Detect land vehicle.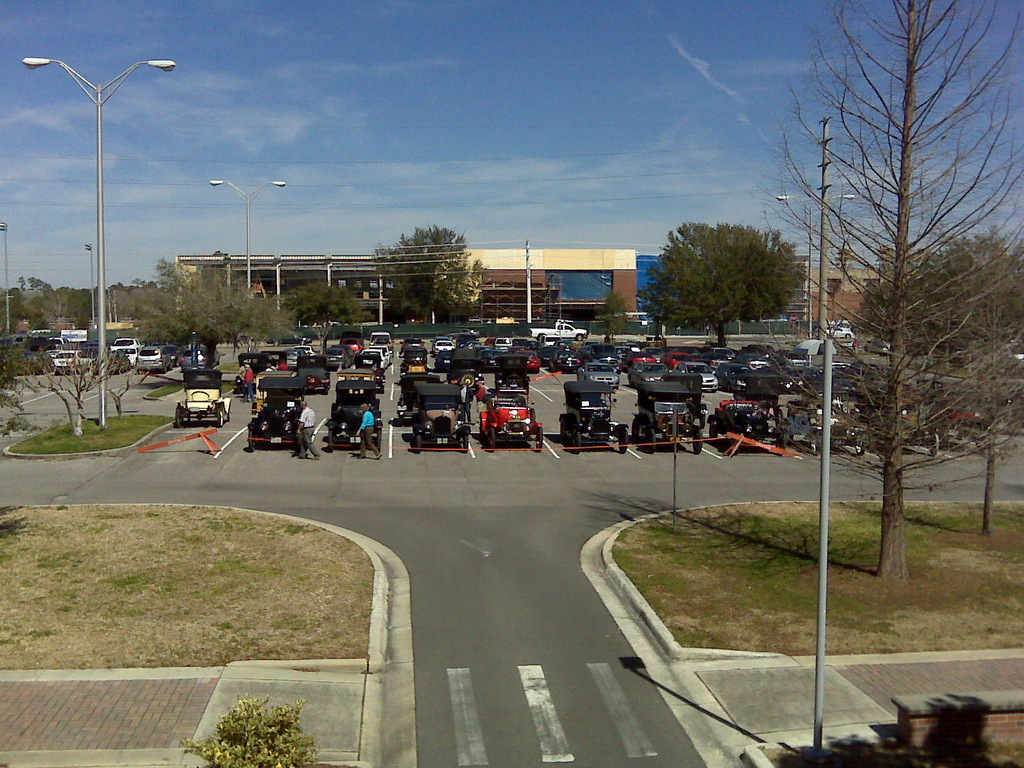
Detected at 159:343:182:365.
